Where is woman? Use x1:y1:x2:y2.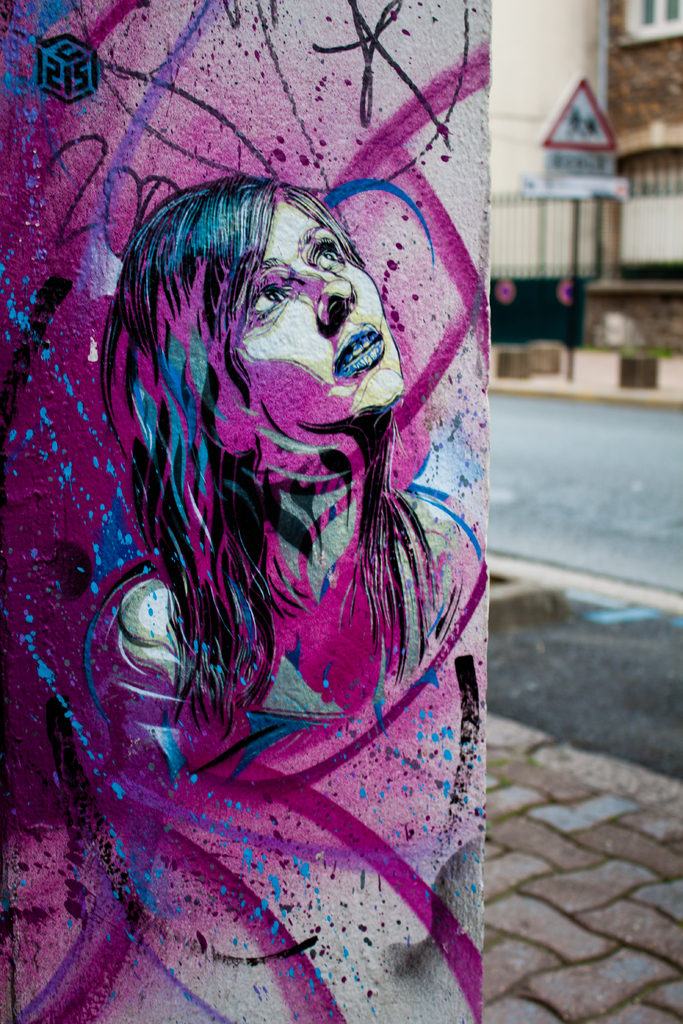
8:177:473:1023.
